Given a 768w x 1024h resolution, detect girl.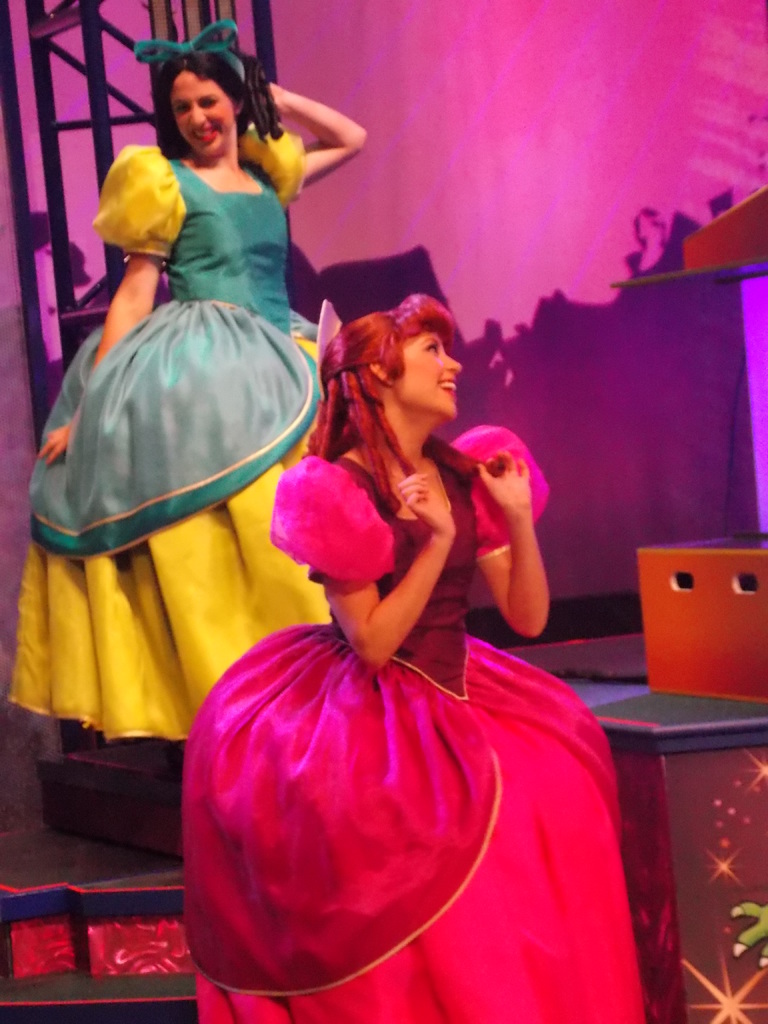
l=10, t=20, r=369, b=738.
